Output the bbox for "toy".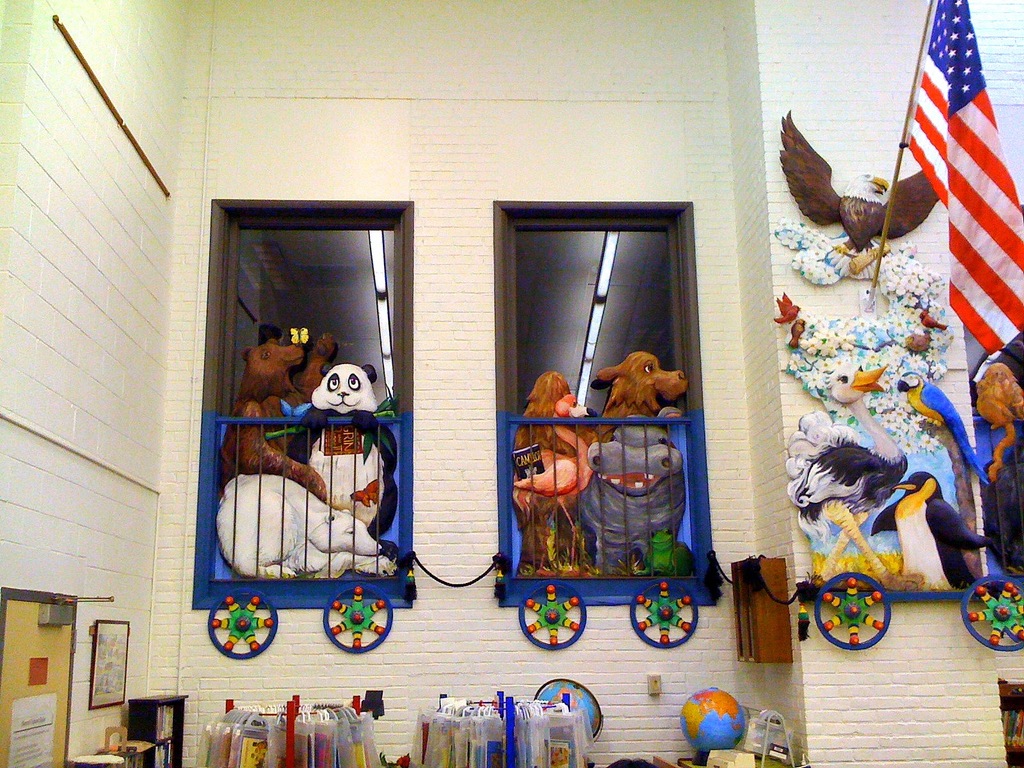
rect(878, 367, 986, 492).
